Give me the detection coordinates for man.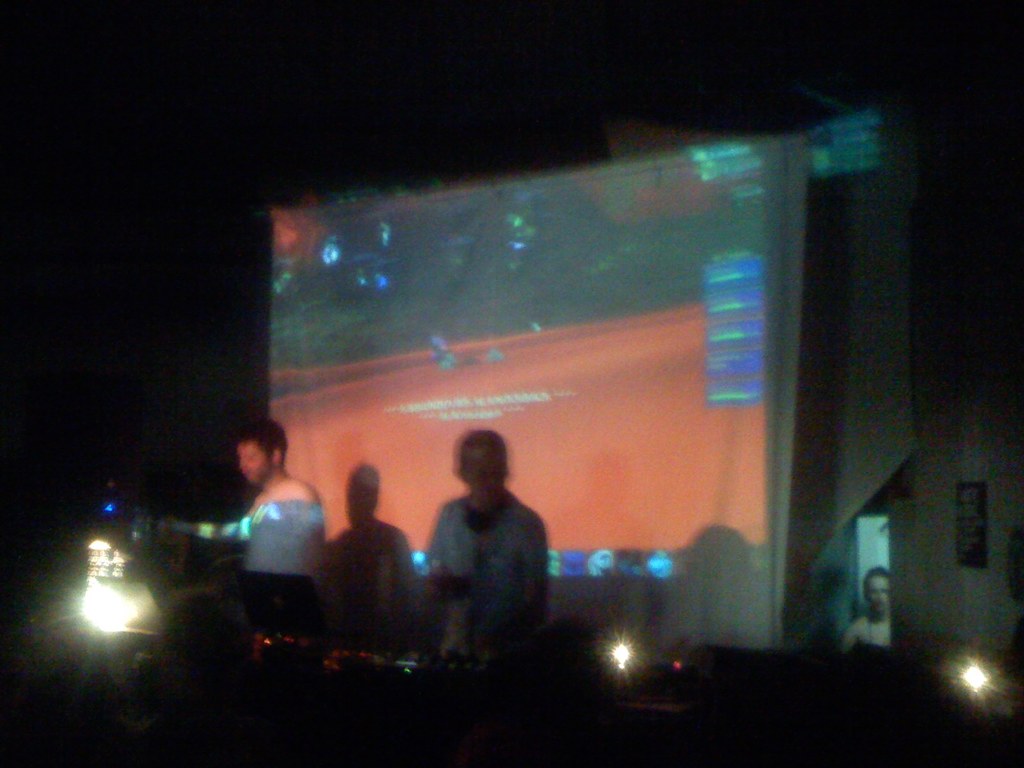
Rect(228, 427, 332, 637).
